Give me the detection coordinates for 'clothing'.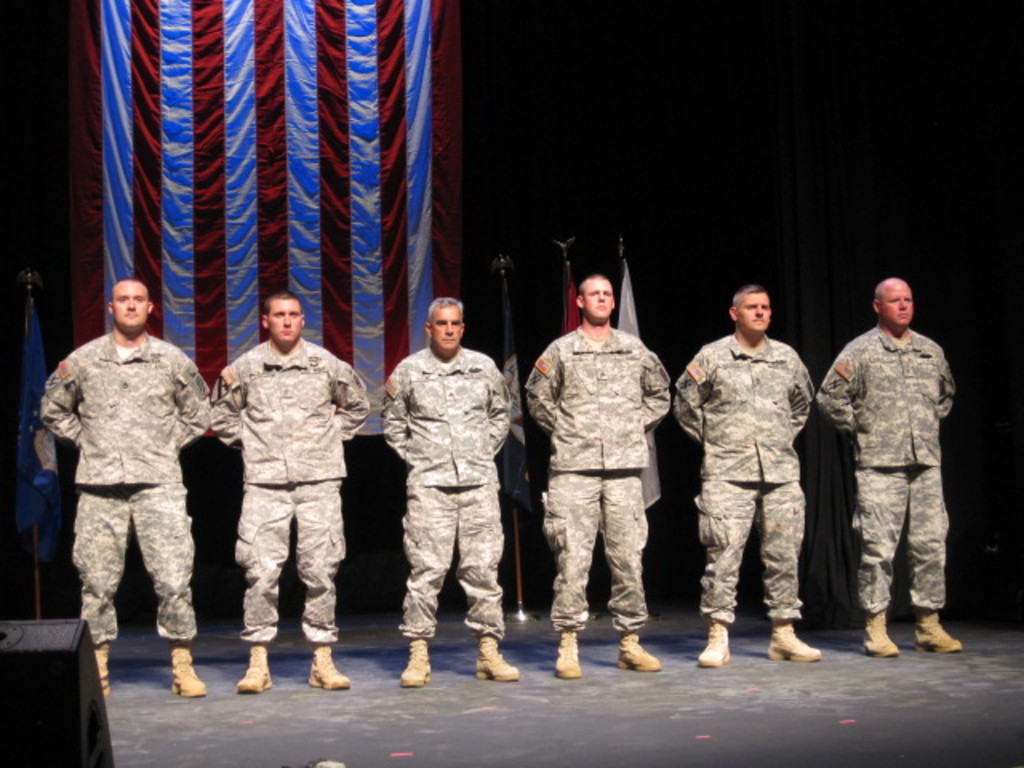
211,336,371,653.
